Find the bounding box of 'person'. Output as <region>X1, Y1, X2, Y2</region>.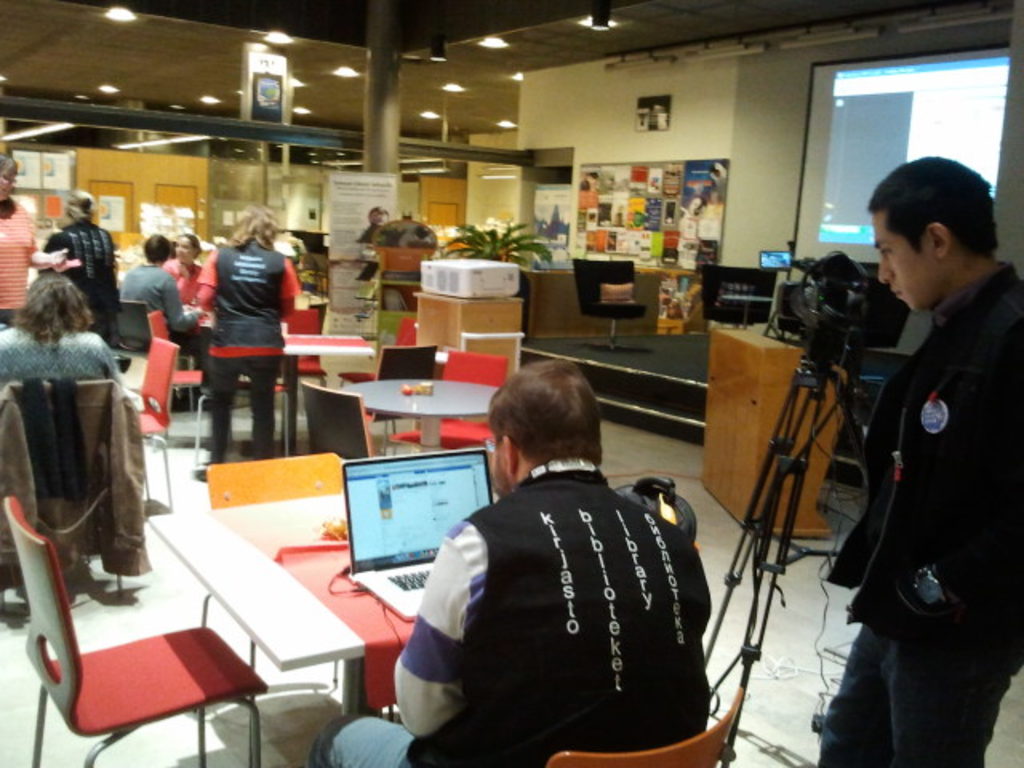
<region>186, 194, 288, 445</region>.
